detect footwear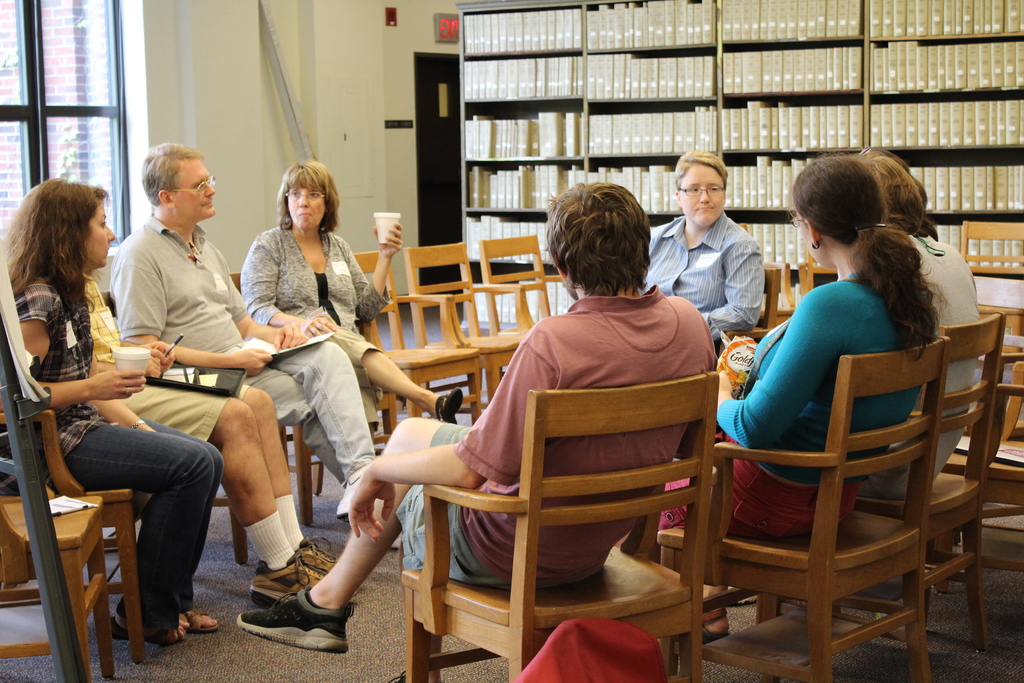
(x1=335, y1=477, x2=360, y2=521)
